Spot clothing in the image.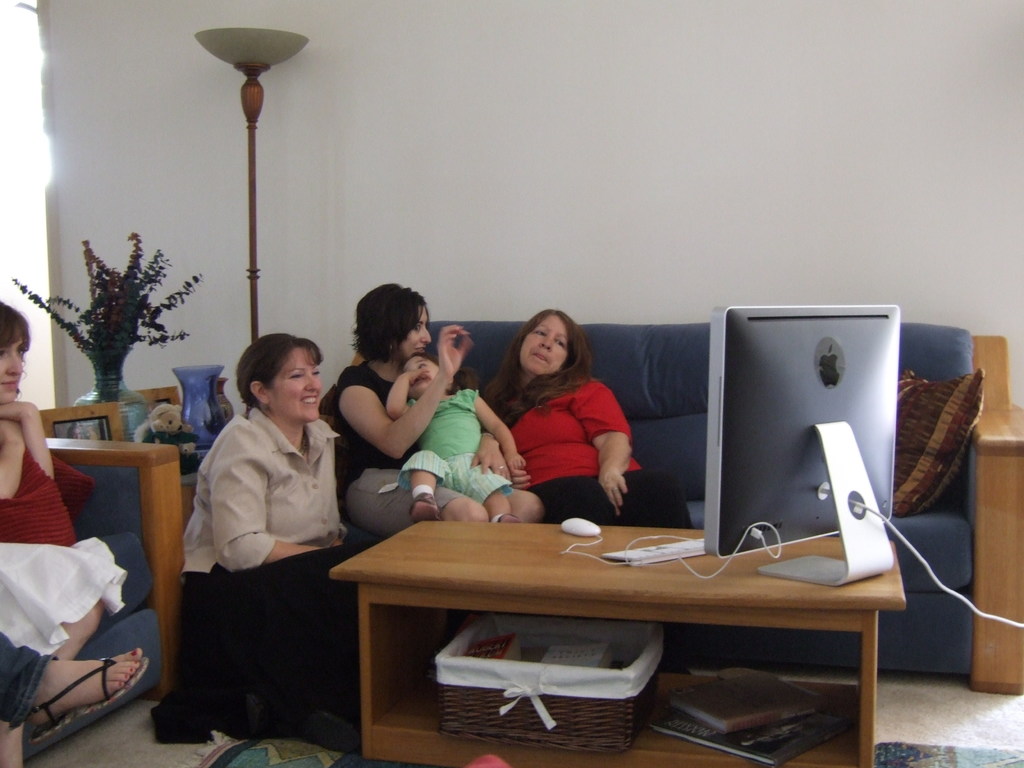
clothing found at [x1=188, y1=404, x2=374, y2=729].
